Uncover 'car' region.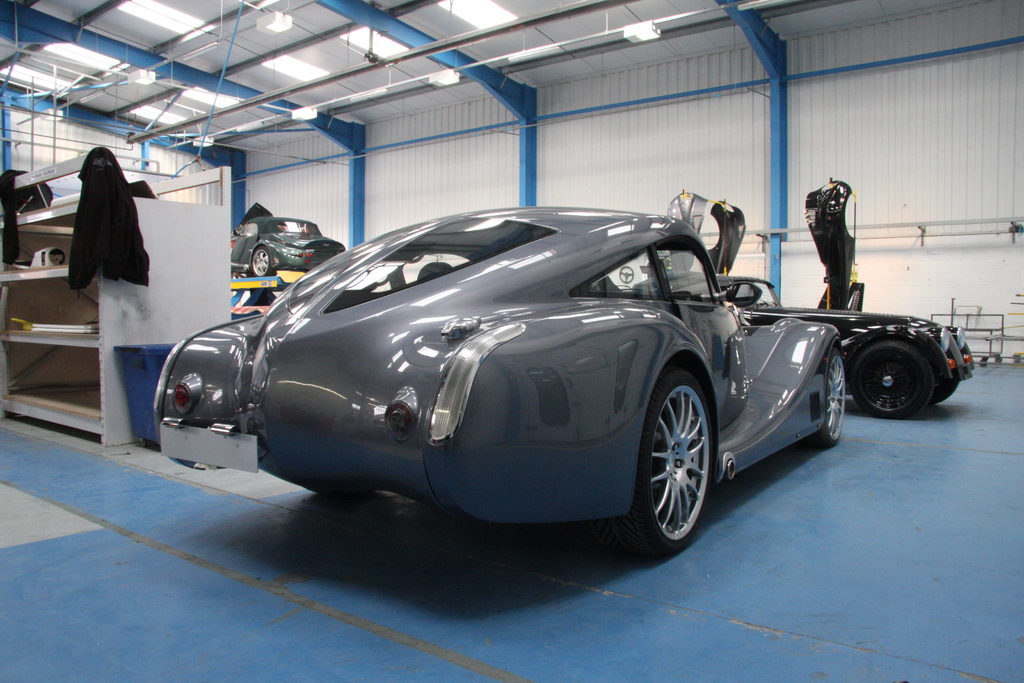
Uncovered: {"left": 169, "top": 191, "right": 881, "bottom": 552}.
